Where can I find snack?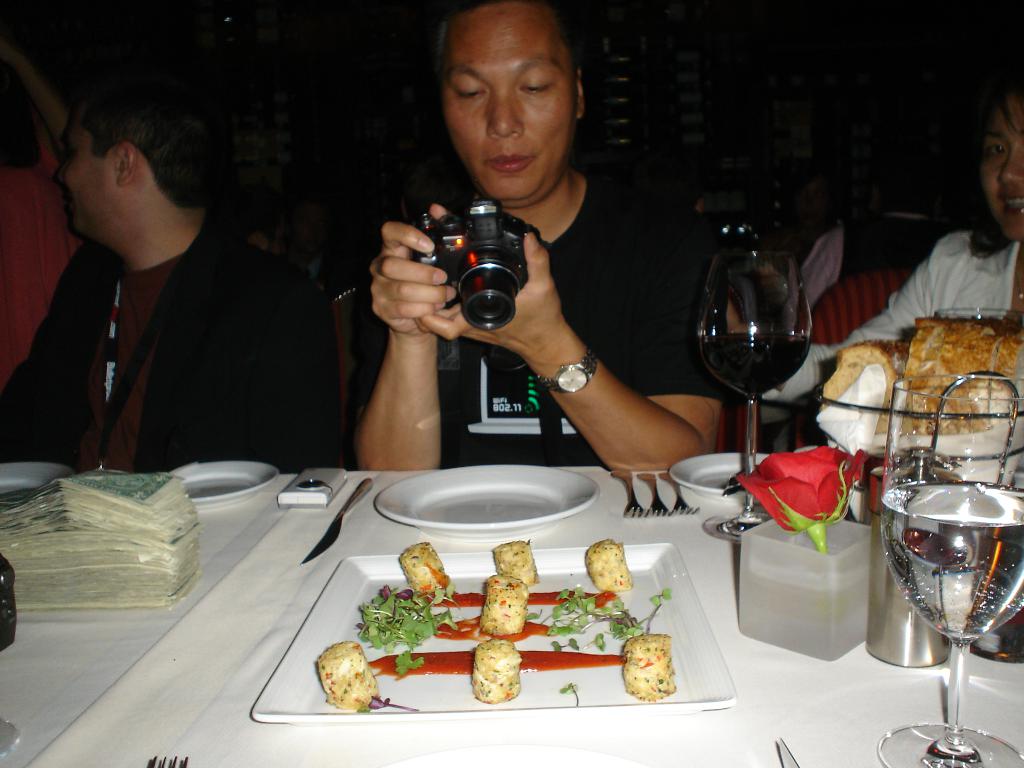
You can find it at 317/641/382/711.
